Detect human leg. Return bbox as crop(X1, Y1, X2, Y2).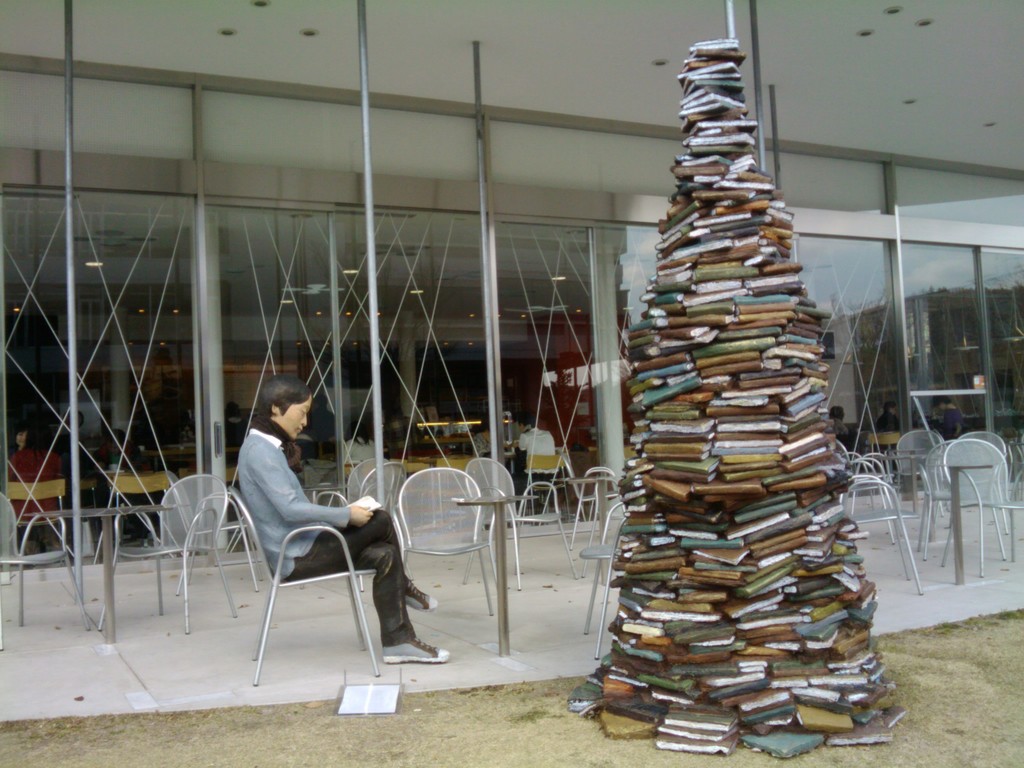
crop(348, 543, 449, 666).
